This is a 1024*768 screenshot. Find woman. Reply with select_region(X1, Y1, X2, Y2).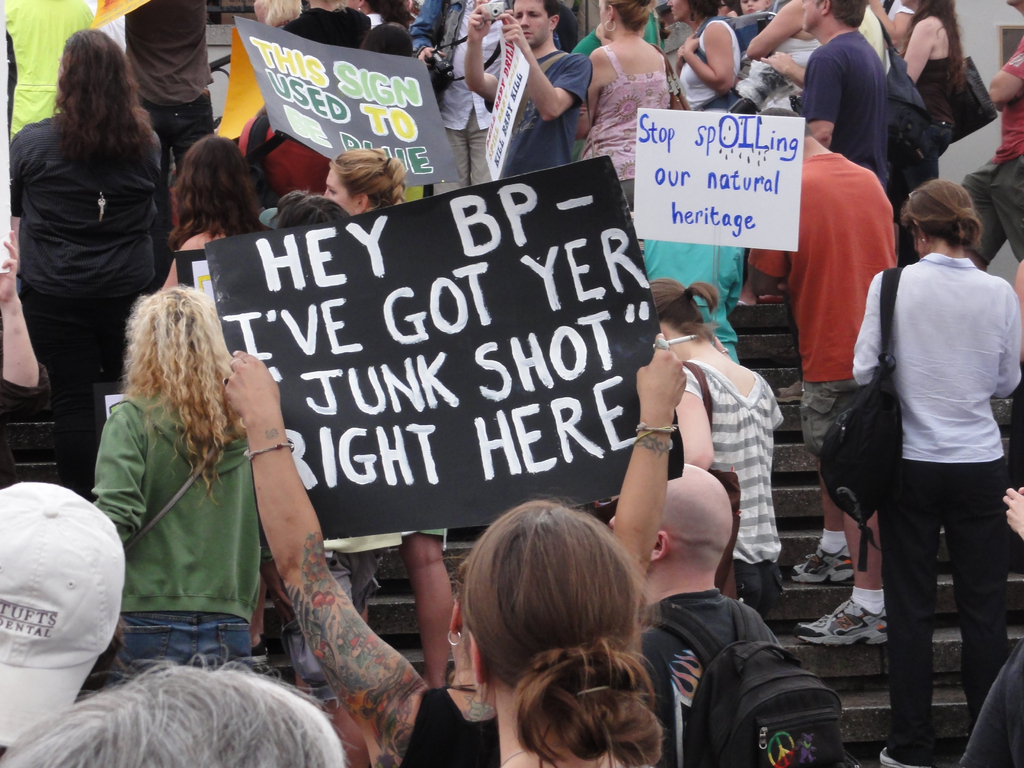
select_region(218, 346, 689, 767).
